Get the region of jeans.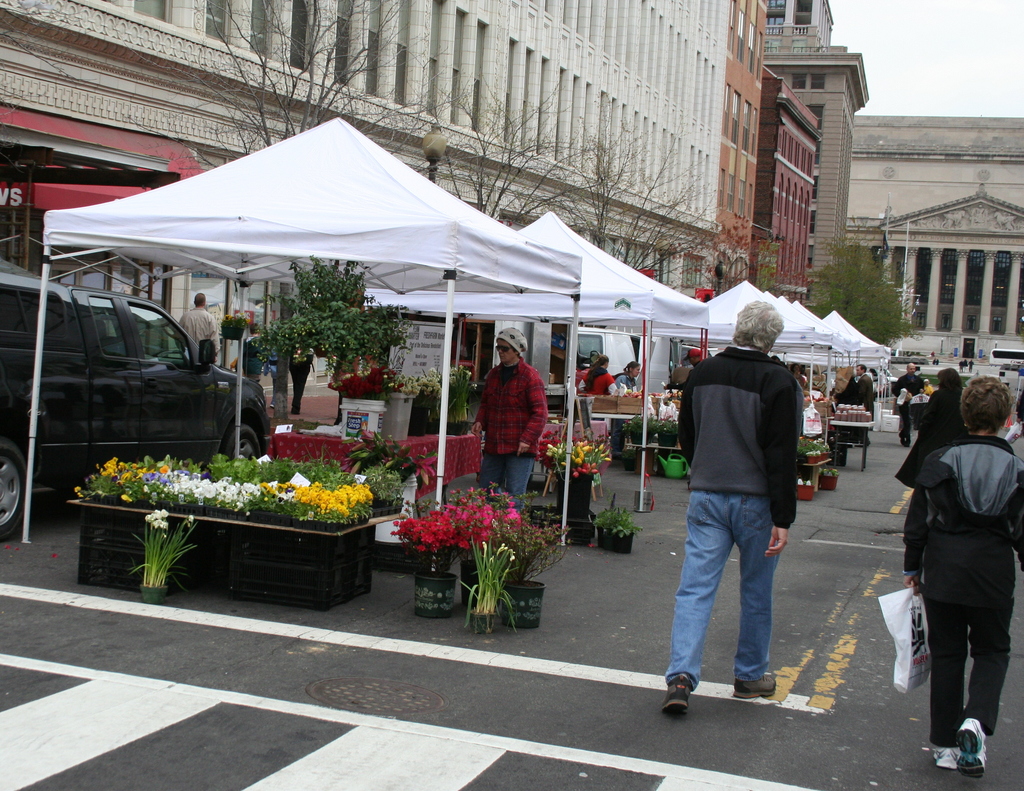
BBox(661, 490, 781, 692).
